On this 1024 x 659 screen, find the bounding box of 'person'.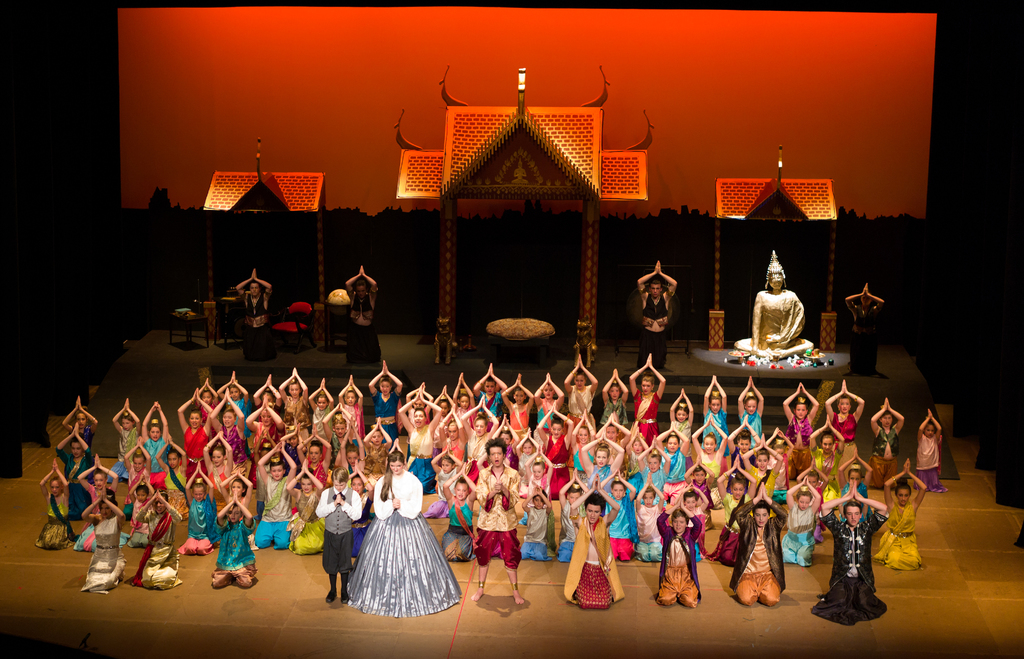
Bounding box: box=[655, 491, 705, 607].
